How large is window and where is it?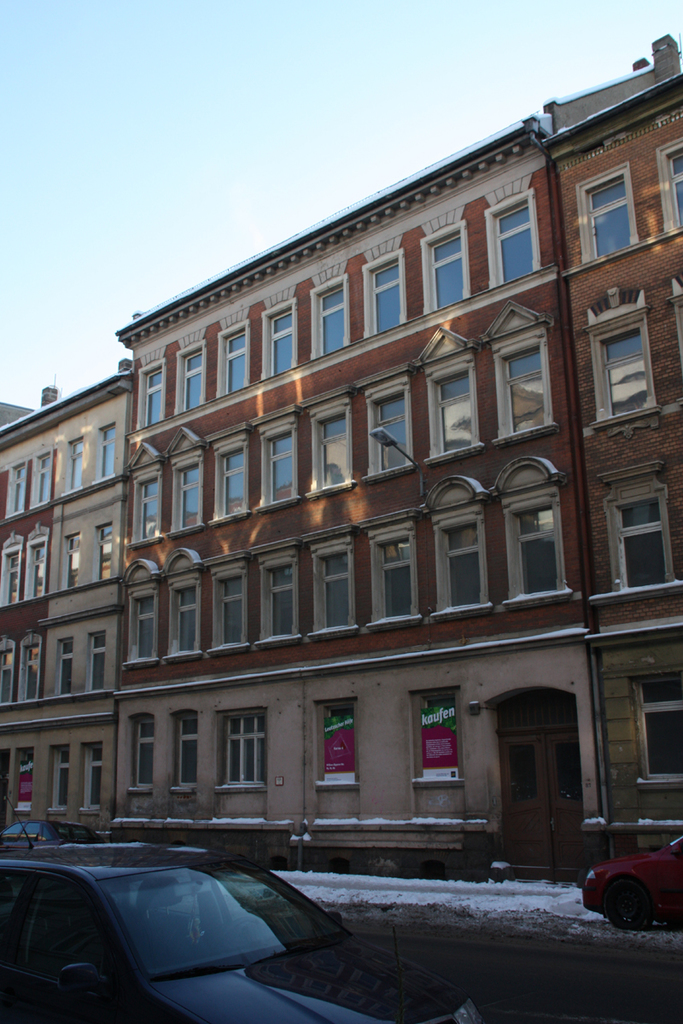
Bounding box: 56:633:79:698.
